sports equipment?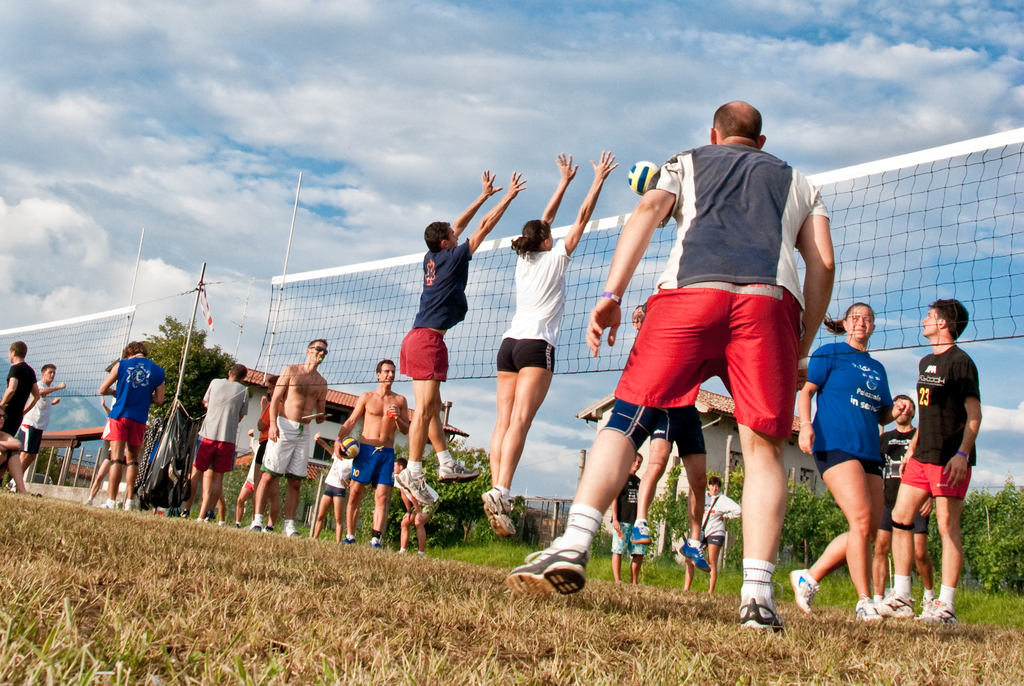
box=[340, 437, 362, 459]
